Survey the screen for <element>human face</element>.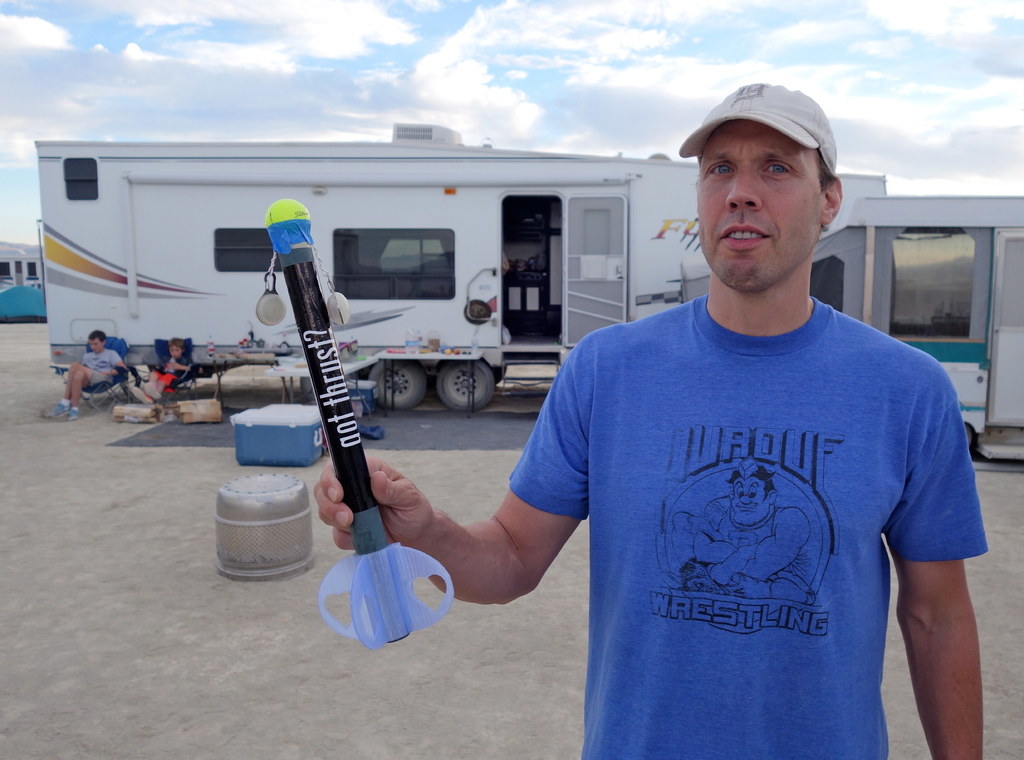
Survey found: [731,479,773,530].
